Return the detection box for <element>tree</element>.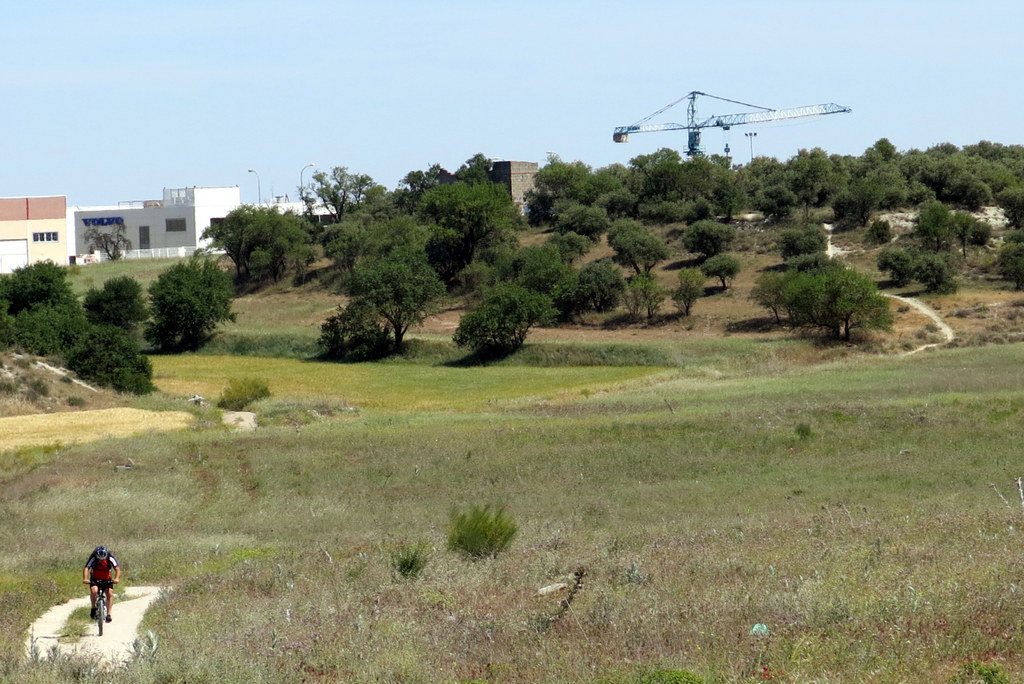
<region>79, 221, 134, 266</region>.
